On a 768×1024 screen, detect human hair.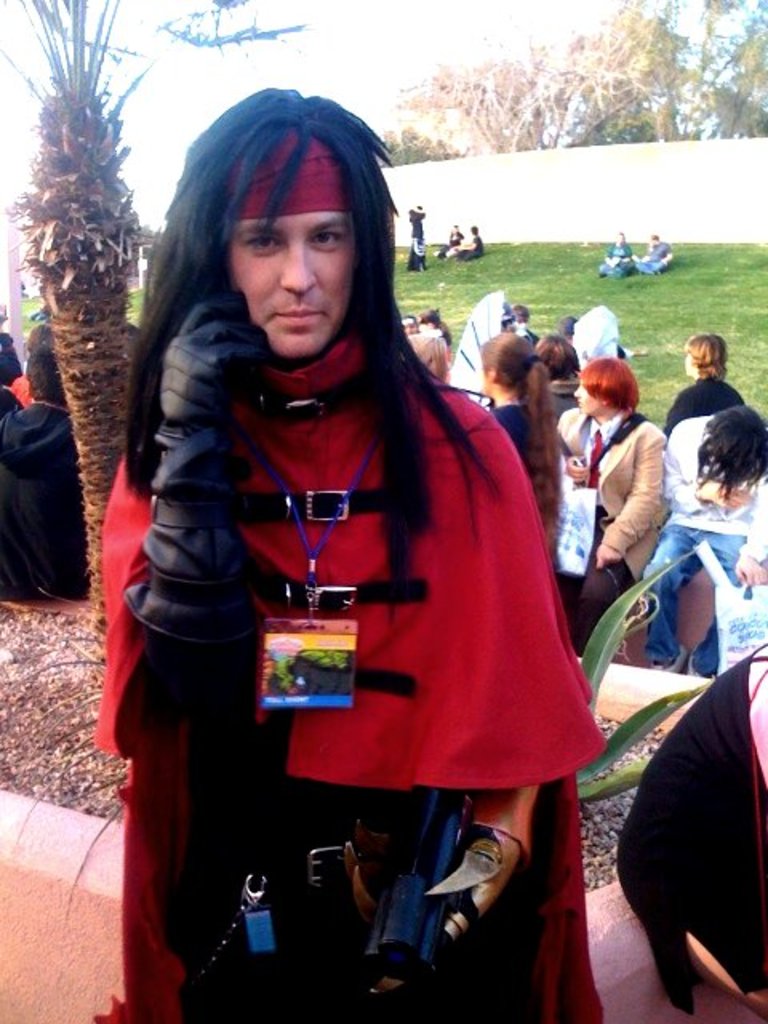
bbox=[685, 330, 730, 387].
